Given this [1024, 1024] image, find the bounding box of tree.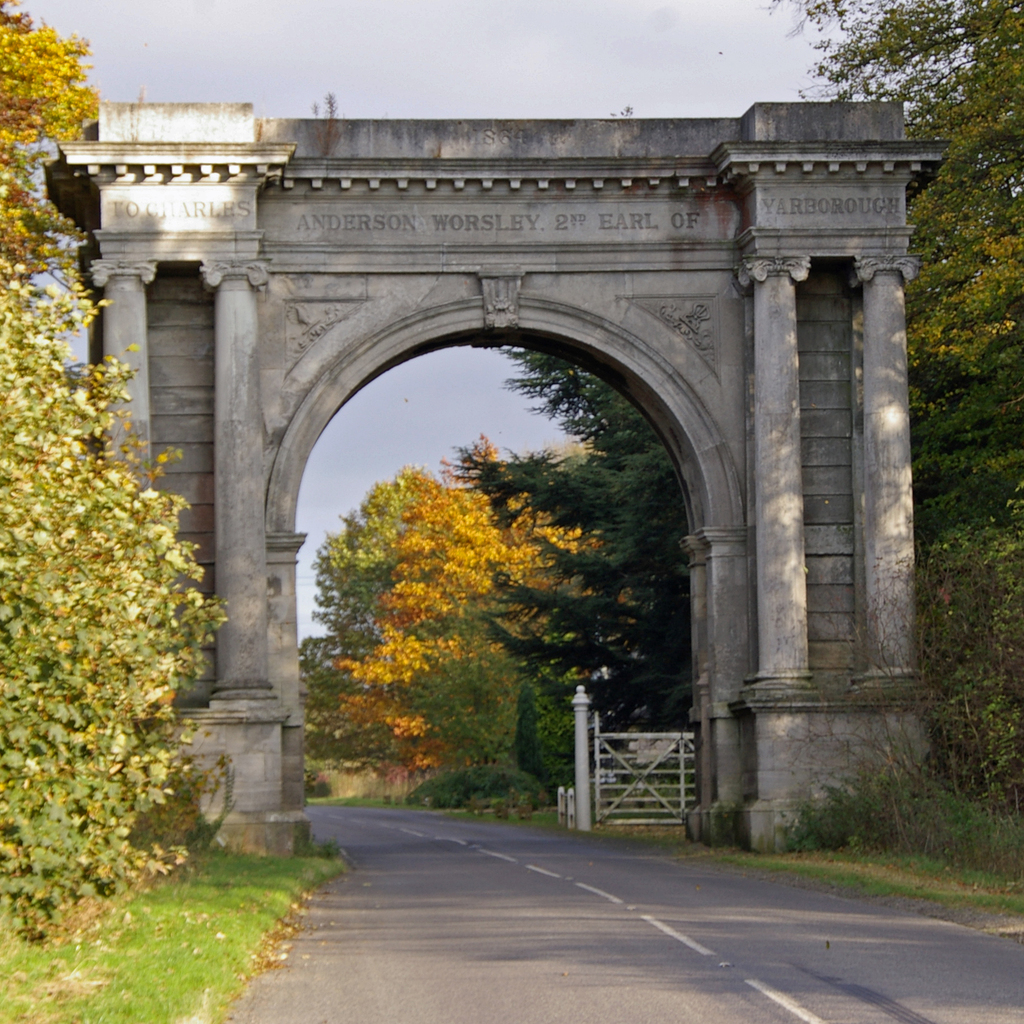
(x1=480, y1=326, x2=685, y2=742).
